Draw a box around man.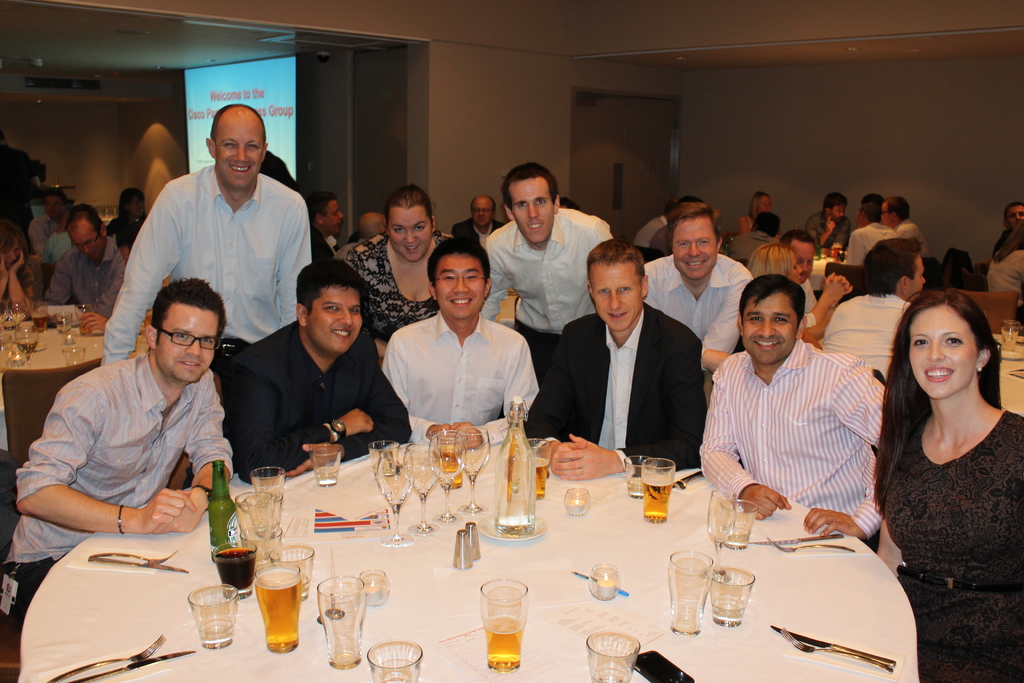
(left=27, top=188, right=71, bottom=263).
